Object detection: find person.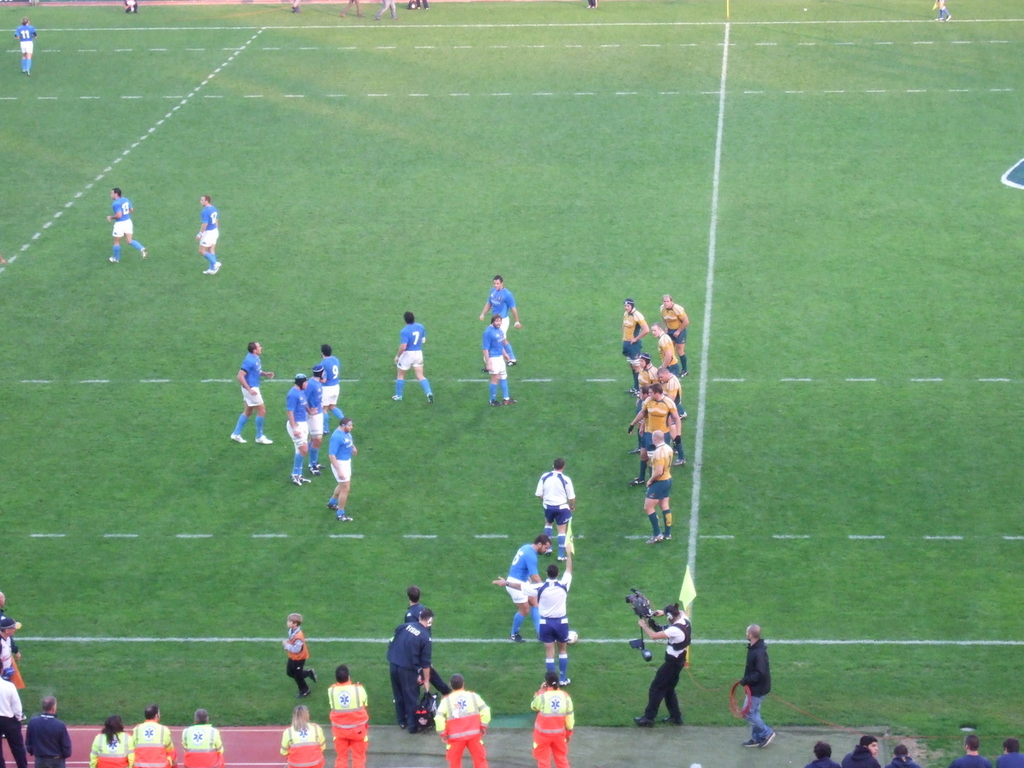
529:669:575:767.
